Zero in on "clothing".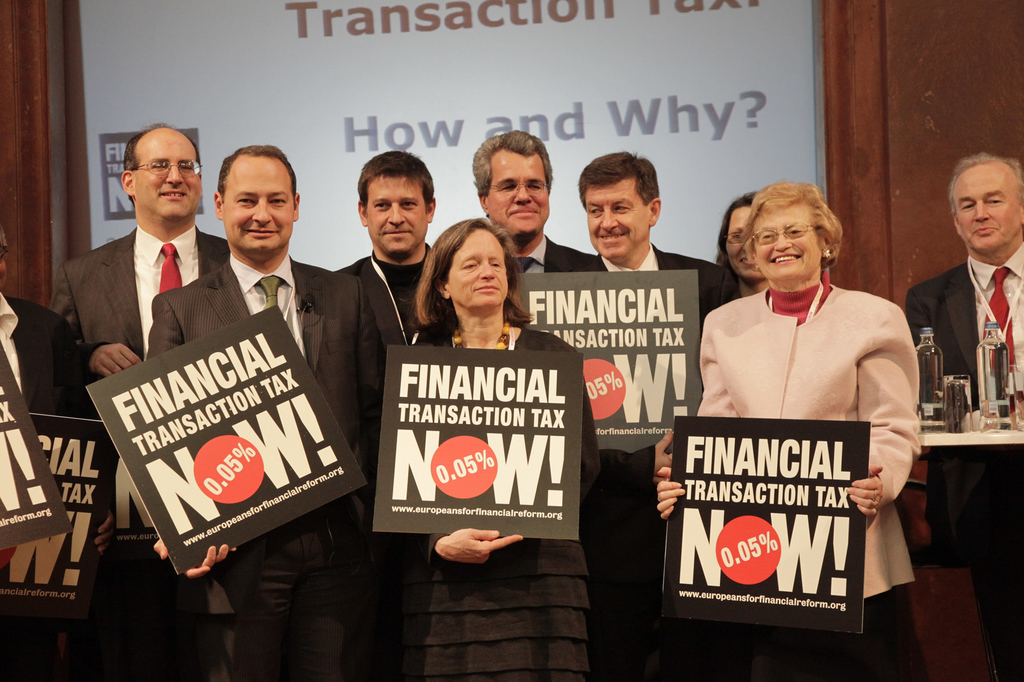
Zeroed in: select_region(699, 273, 924, 681).
